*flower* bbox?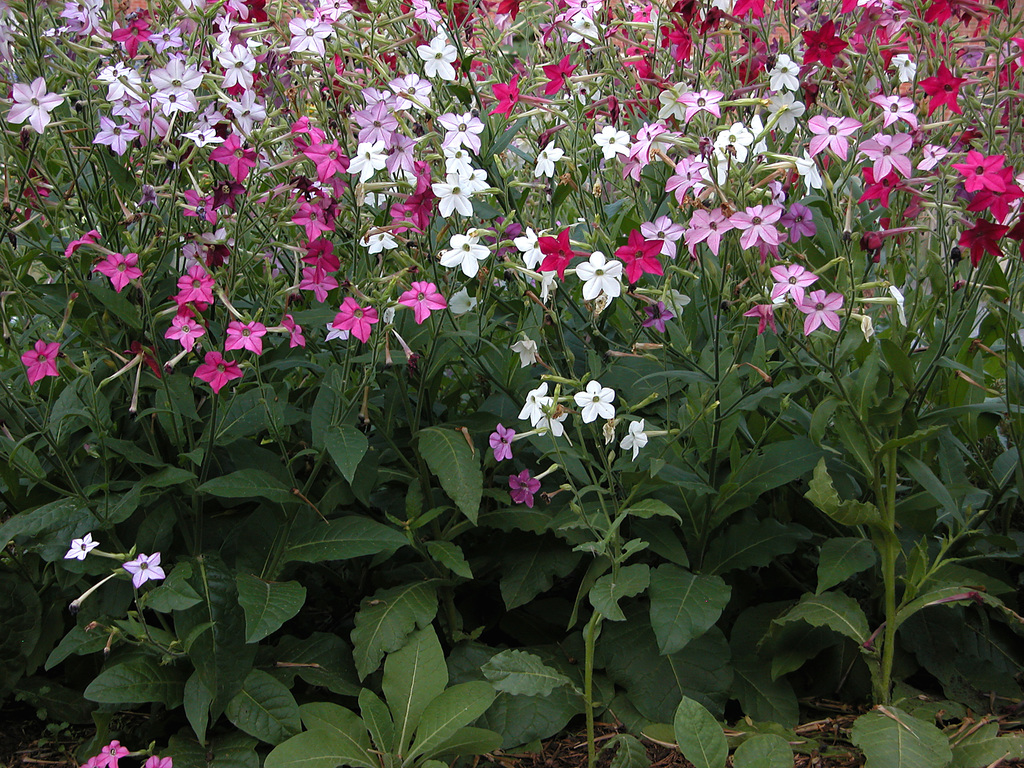
80 755 100 767
